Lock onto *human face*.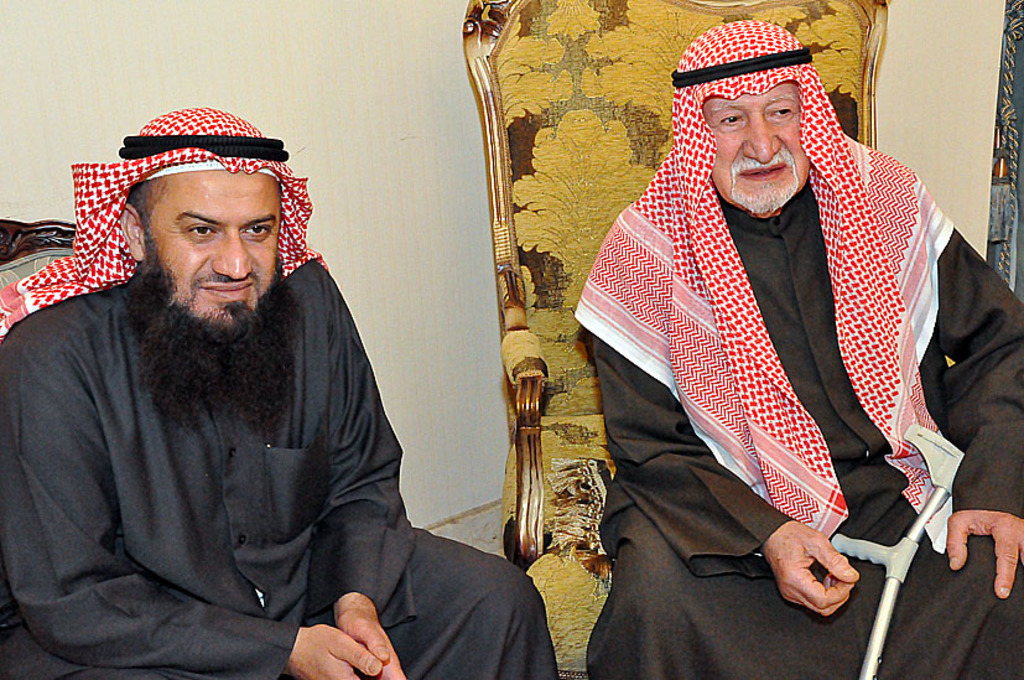
Locked: 151,173,277,326.
